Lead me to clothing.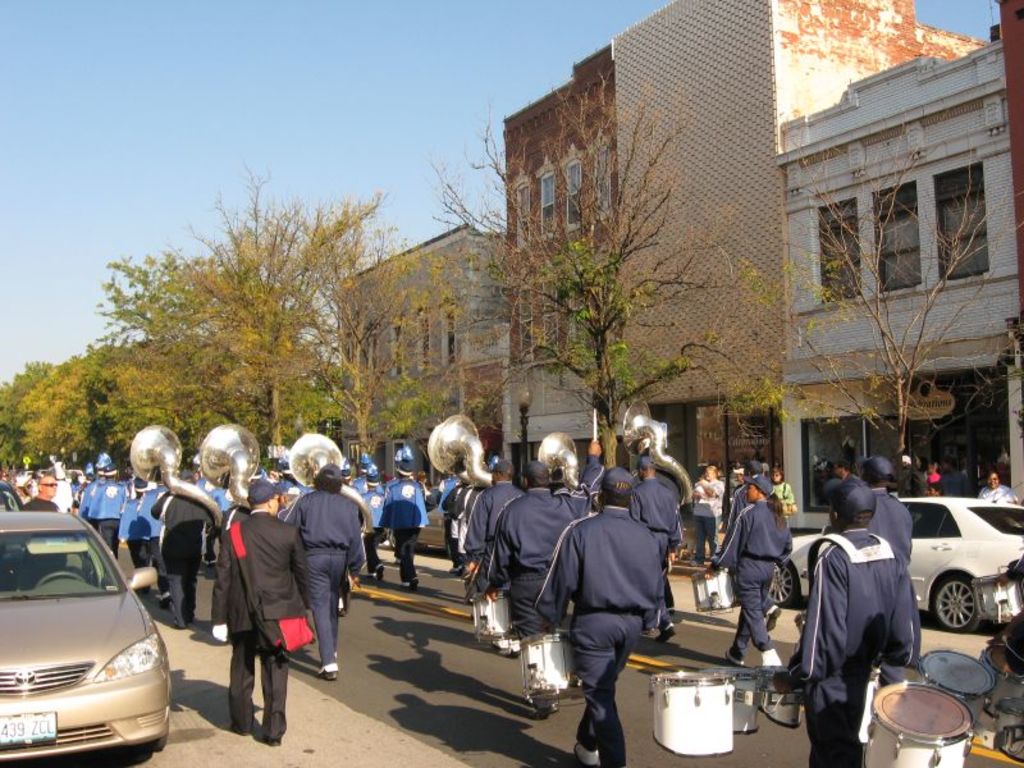
Lead to [780, 527, 922, 767].
